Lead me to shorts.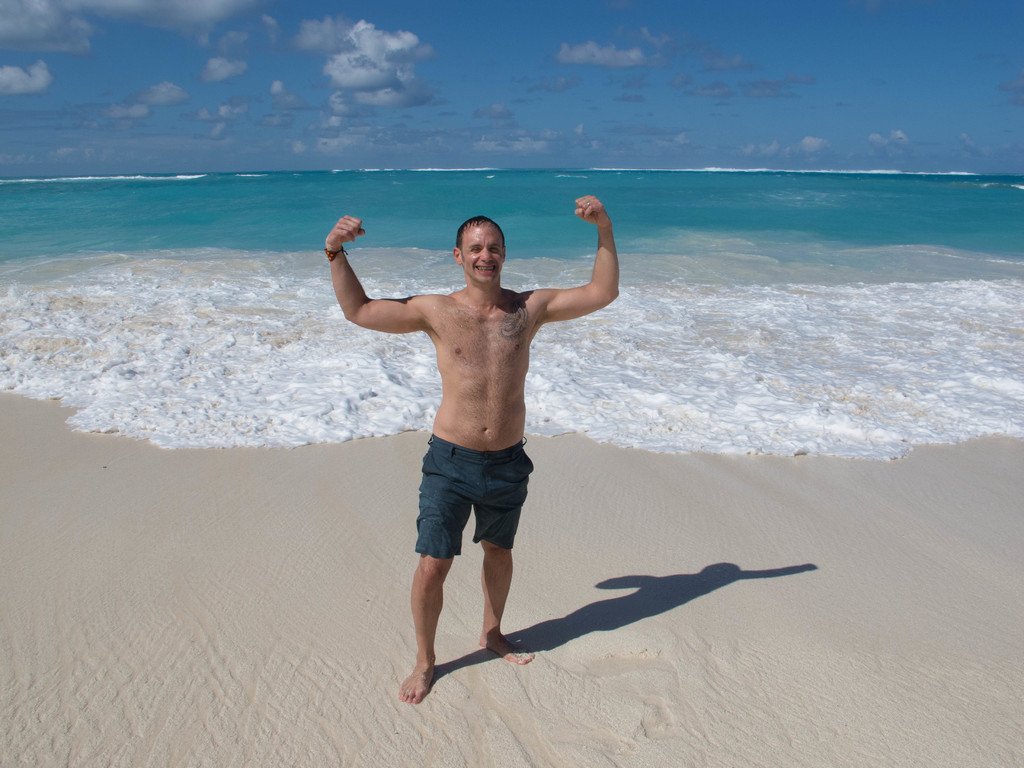
Lead to box(376, 448, 570, 568).
